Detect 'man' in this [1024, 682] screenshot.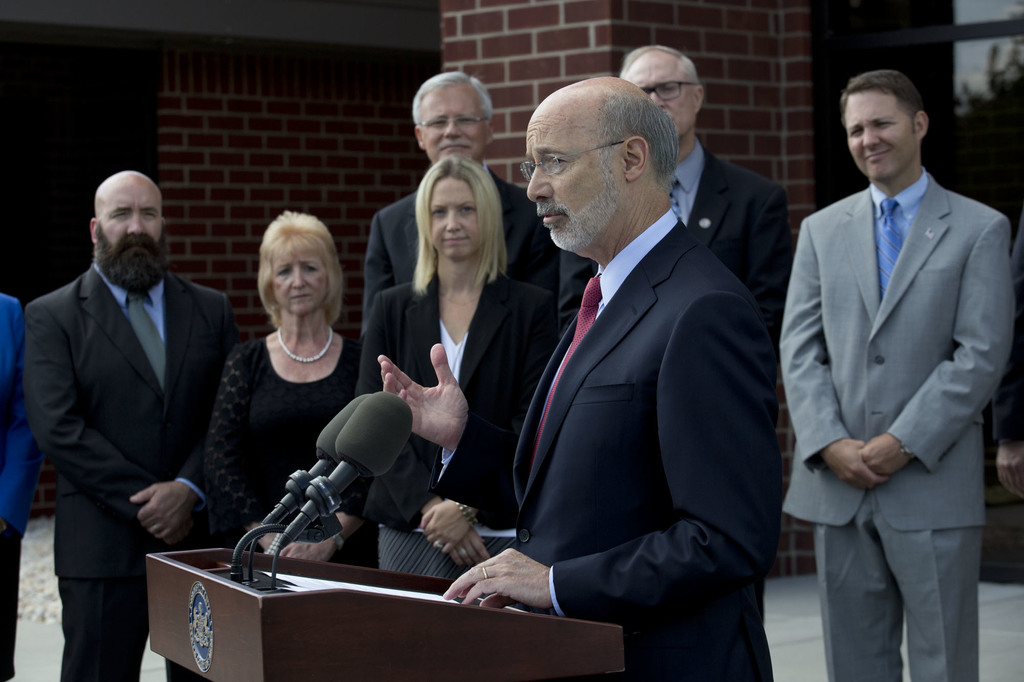
Detection: bbox(21, 173, 244, 681).
